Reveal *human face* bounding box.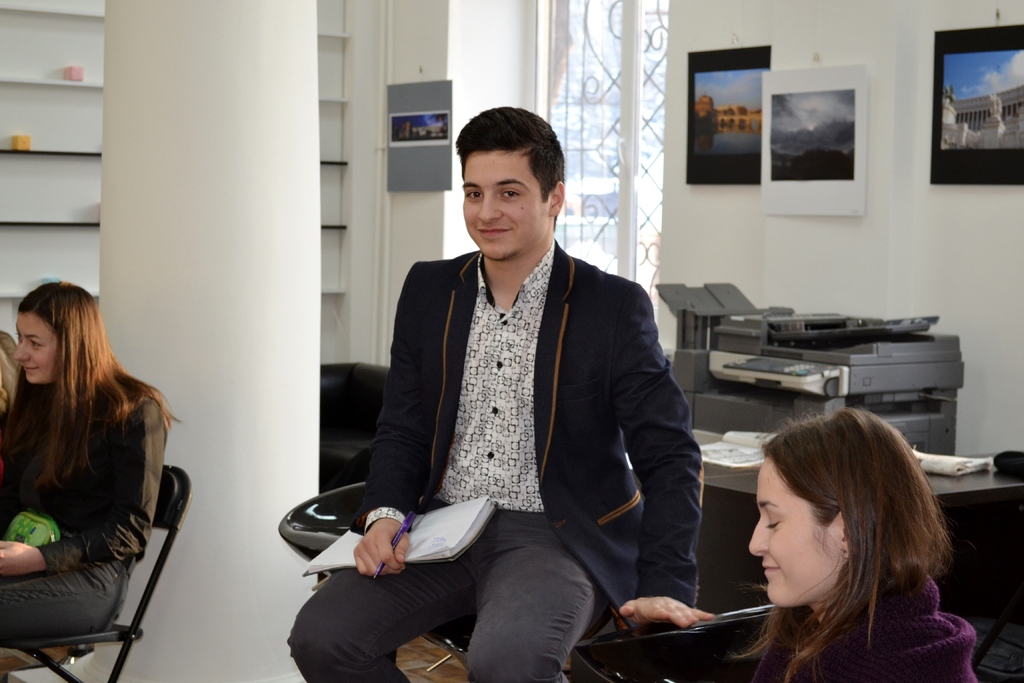
Revealed: detection(744, 453, 833, 604).
